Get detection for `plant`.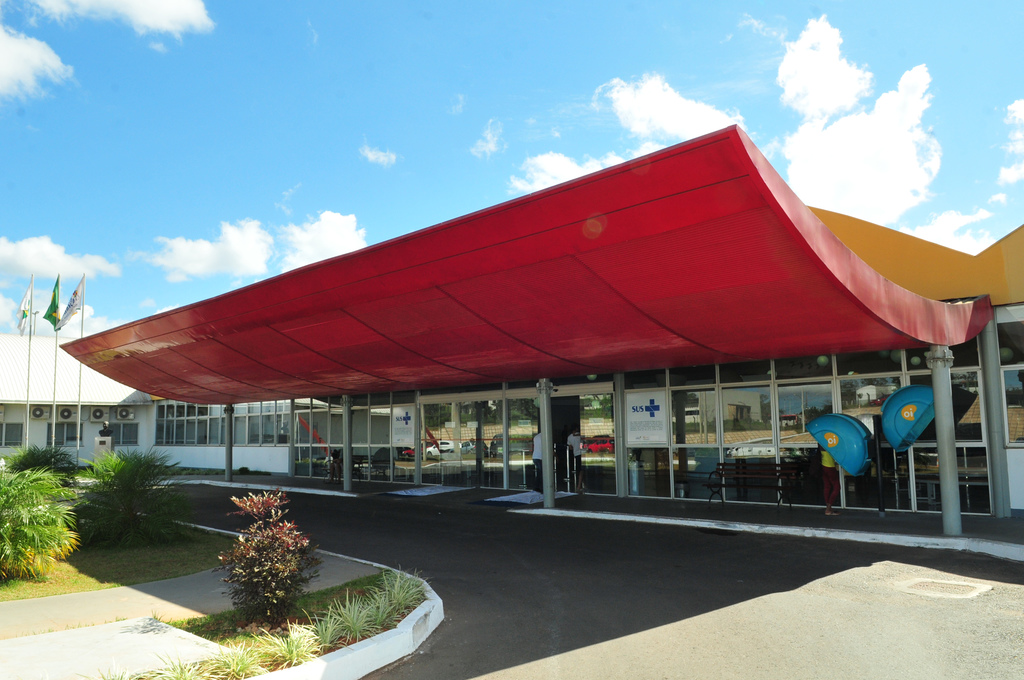
Detection: [x1=159, y1=644, x2=204, y2=679].
